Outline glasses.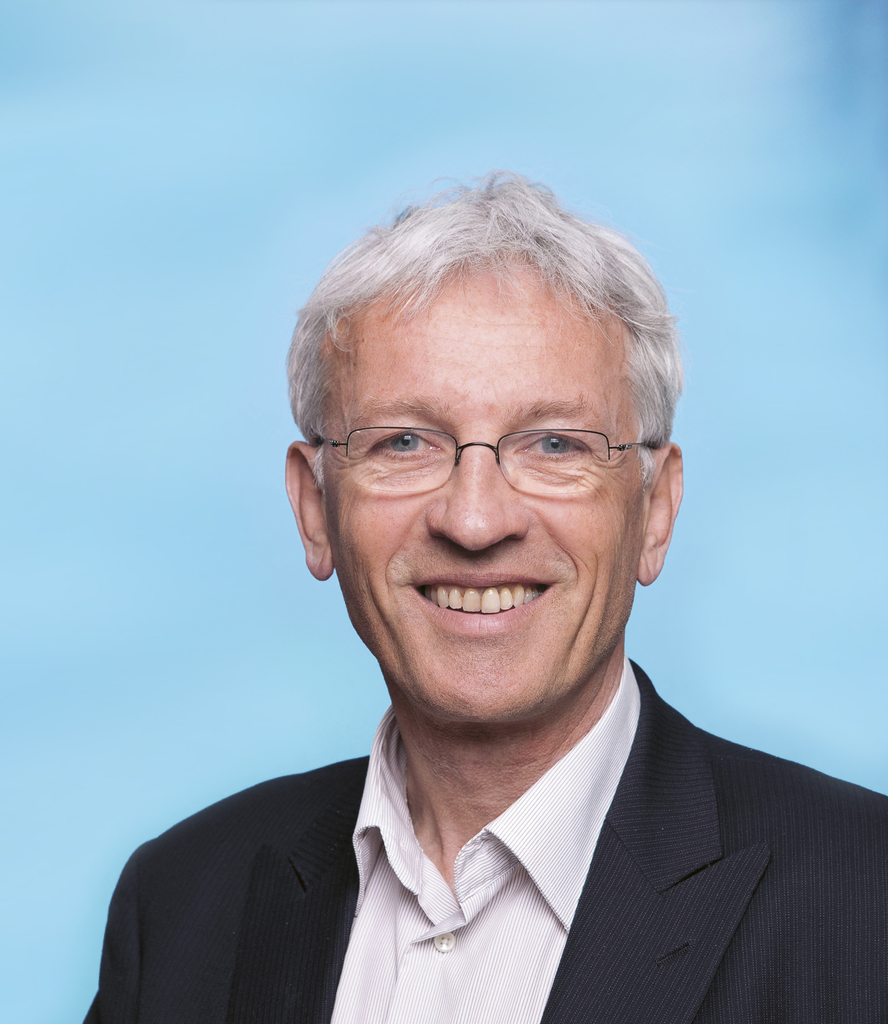
Outline: 307 389 672 509.
